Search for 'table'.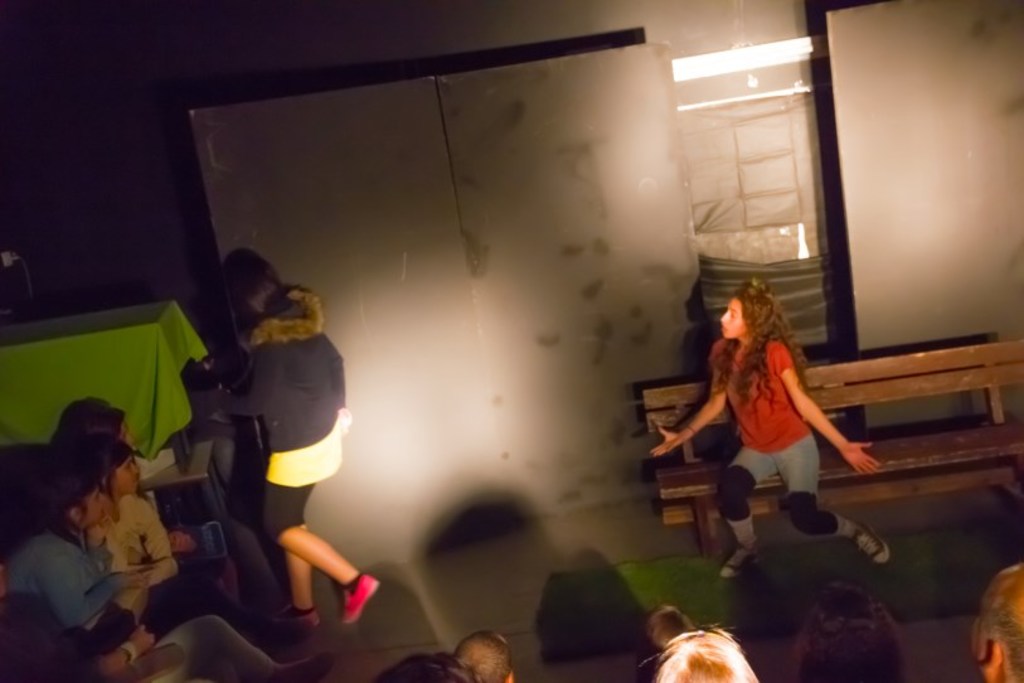
Found at 646/342/1023/562.
